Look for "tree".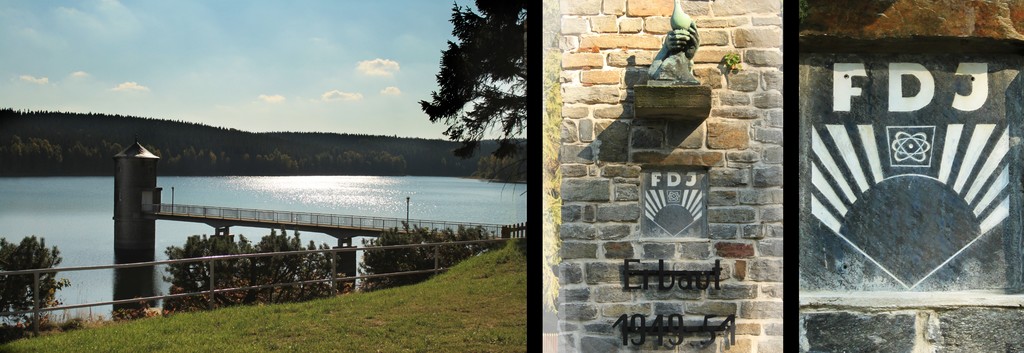
Found: [355, 223, 500, 292].
